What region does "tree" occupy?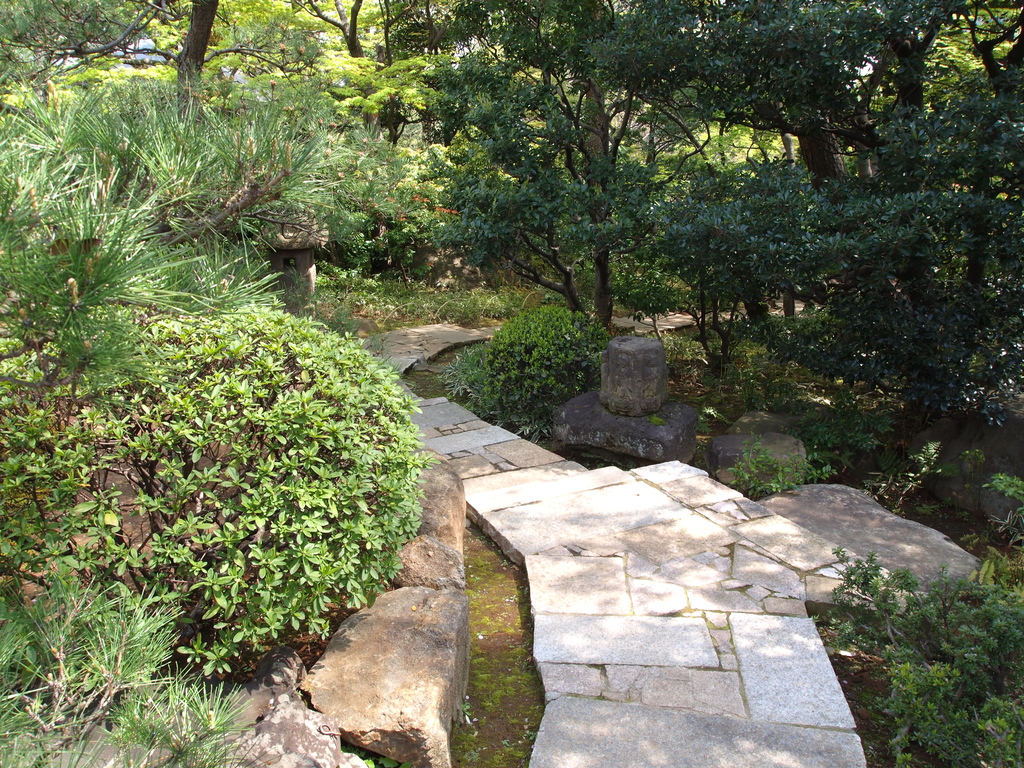
(left=0, top=0, right=1023, bottom=480).
